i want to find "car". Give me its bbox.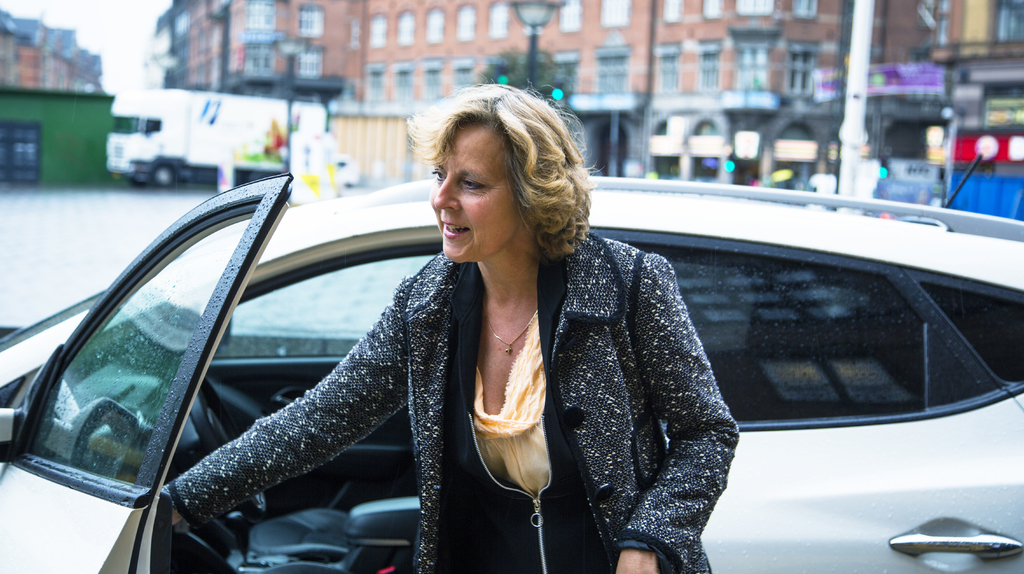
locate(0, 151, 1023, 356).
